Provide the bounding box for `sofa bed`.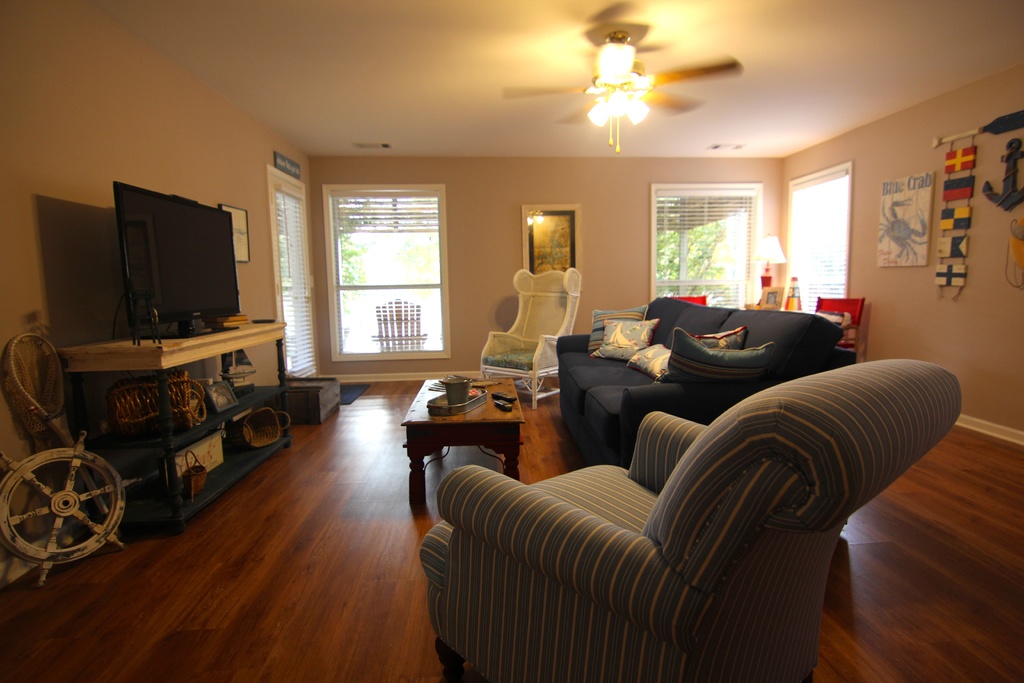
(557, 294, 851, 466).
